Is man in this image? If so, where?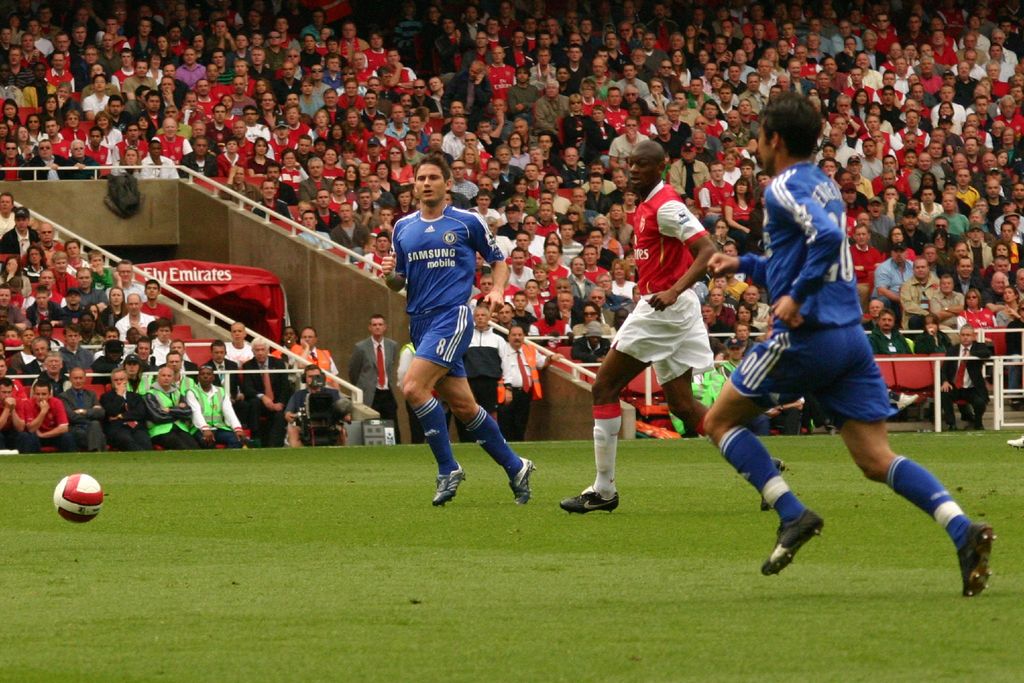
Yes, at detection(451, 28, 493, 76).
